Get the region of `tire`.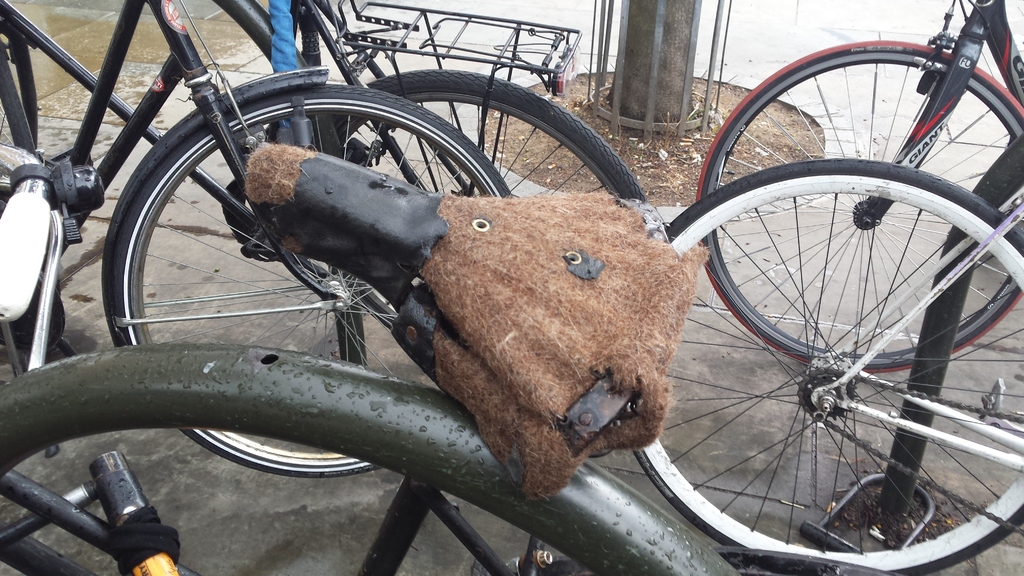
331:70:648:328.
